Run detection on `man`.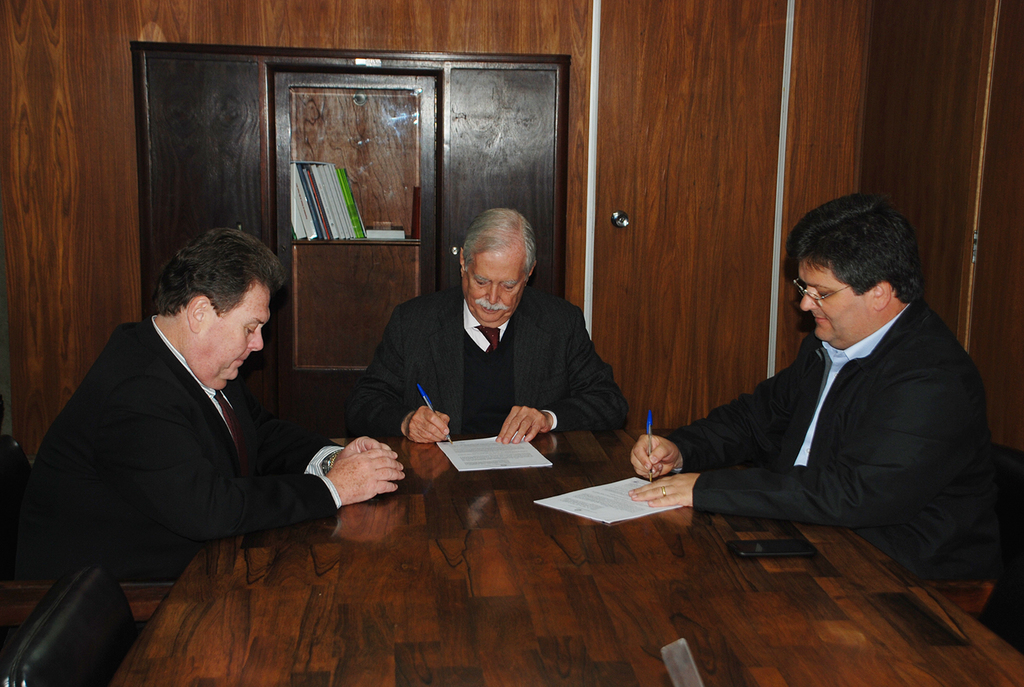
Result: locate(21, 213, 379, 607).
